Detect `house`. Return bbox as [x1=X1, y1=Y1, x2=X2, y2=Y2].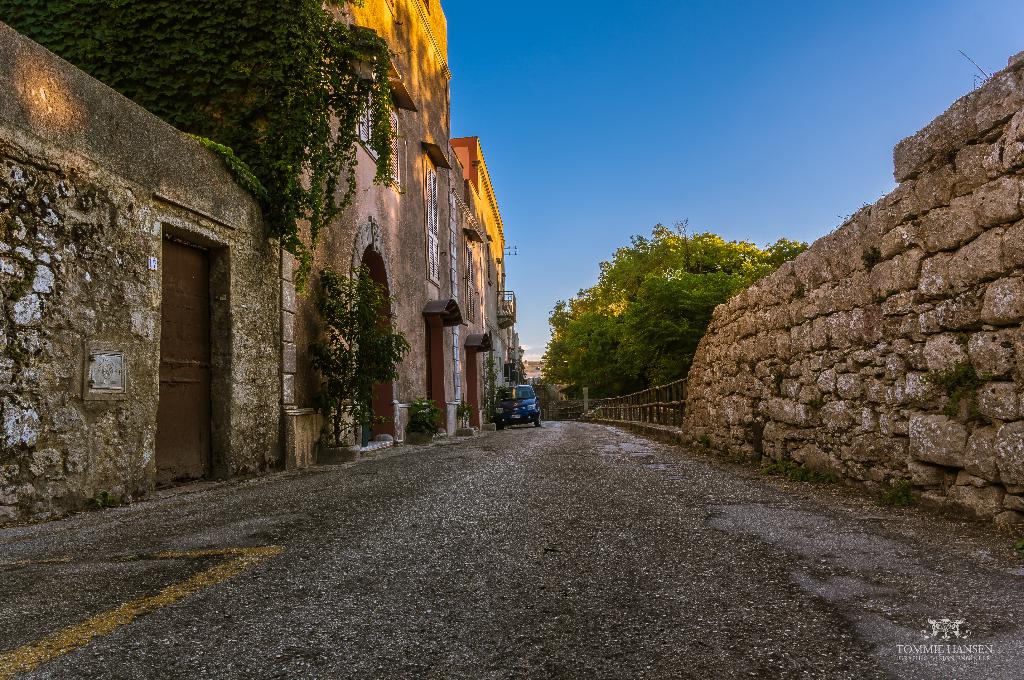
[x1=271, y1=0, x2=493, y2=469].
